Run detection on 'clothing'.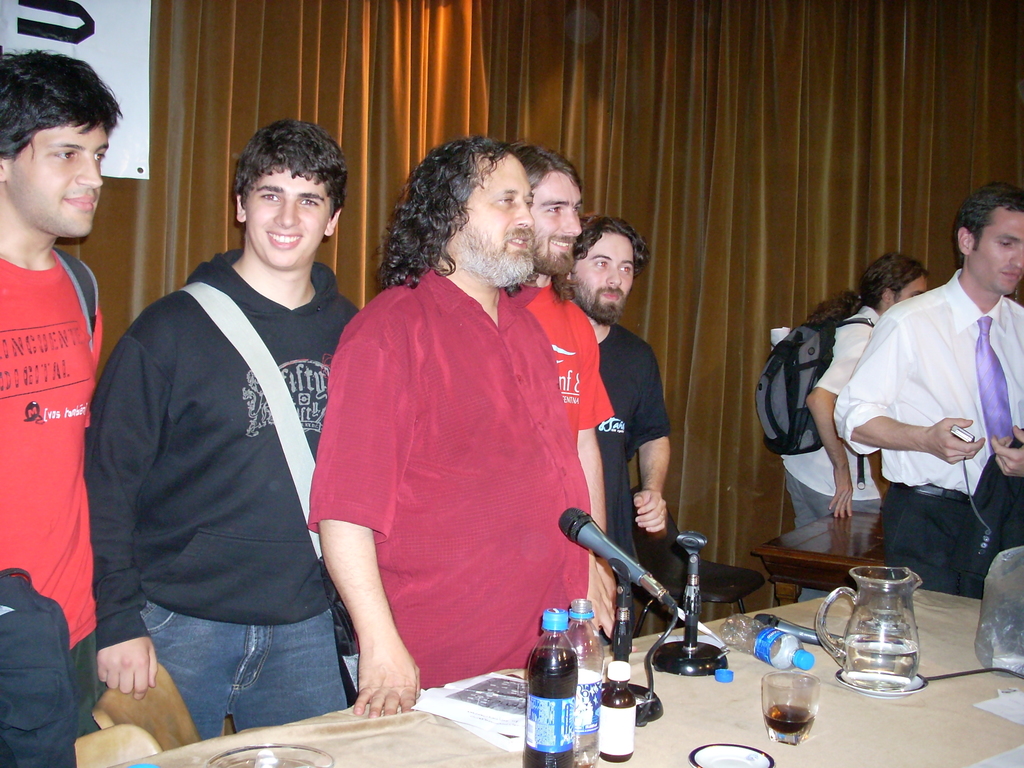
Result: (588, 320, 674, 595).
